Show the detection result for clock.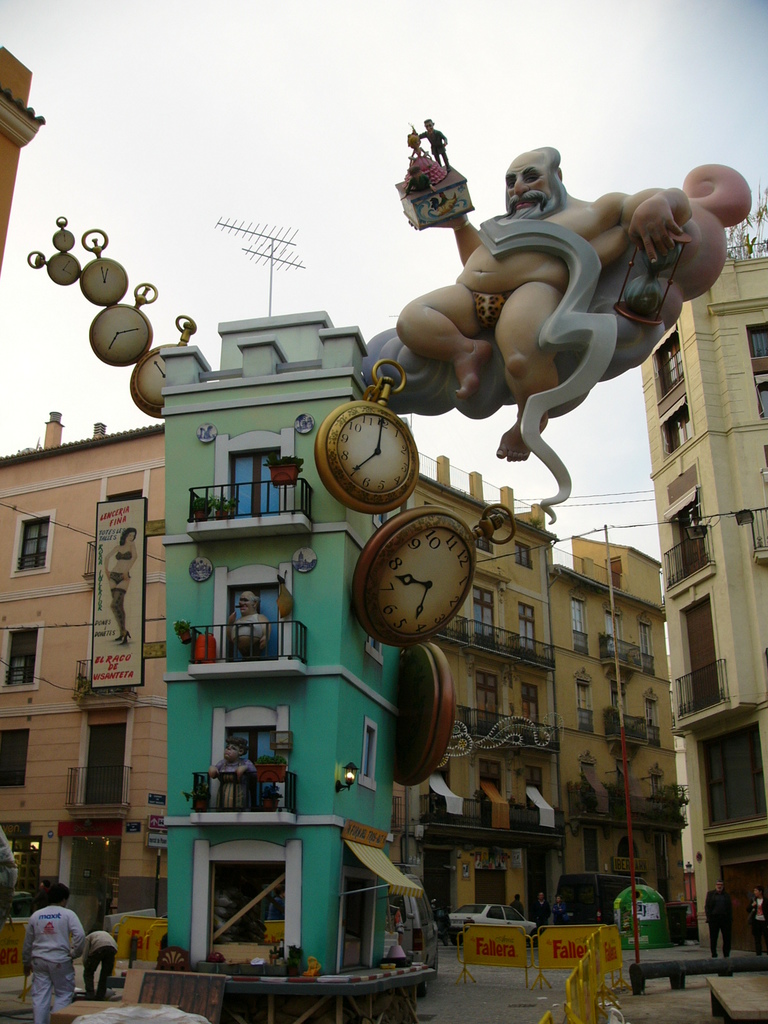
(left=315, top=358, right=424, bottom=511).
